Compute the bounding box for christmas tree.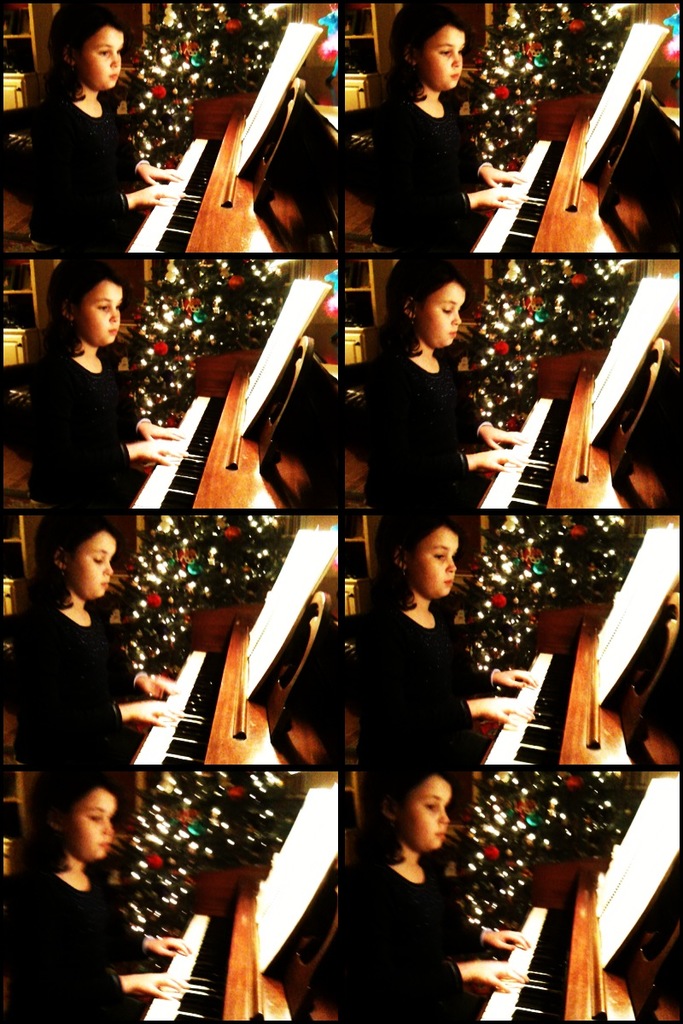
{"x1": 461, "y1": 779, "x2": 521, "y2": 959}.
